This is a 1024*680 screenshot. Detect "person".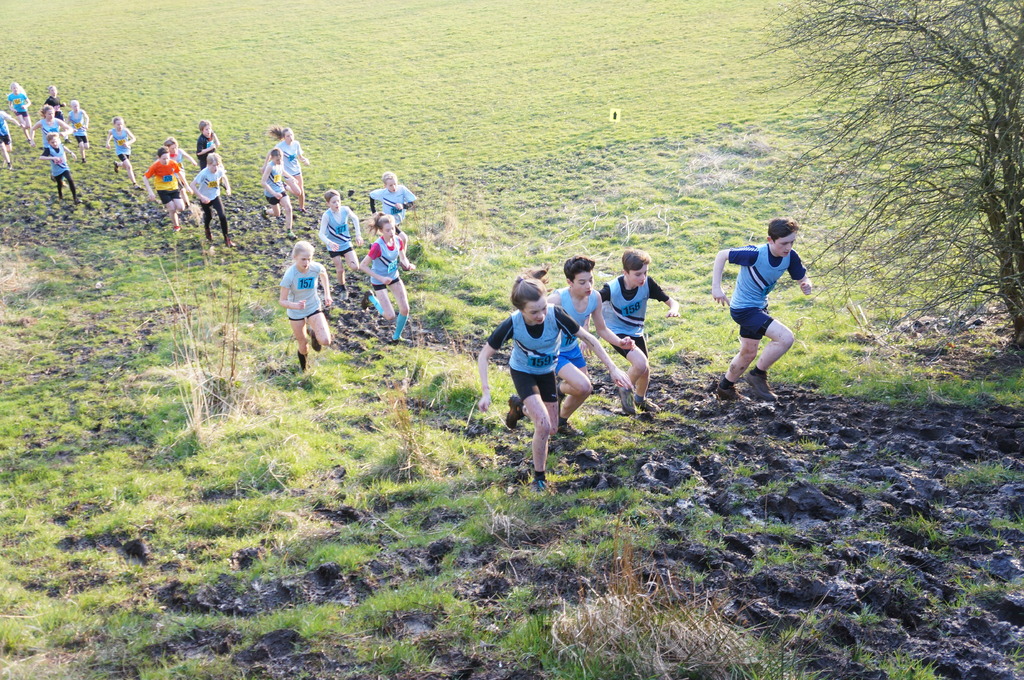
region(68, 101, 84, 151).
